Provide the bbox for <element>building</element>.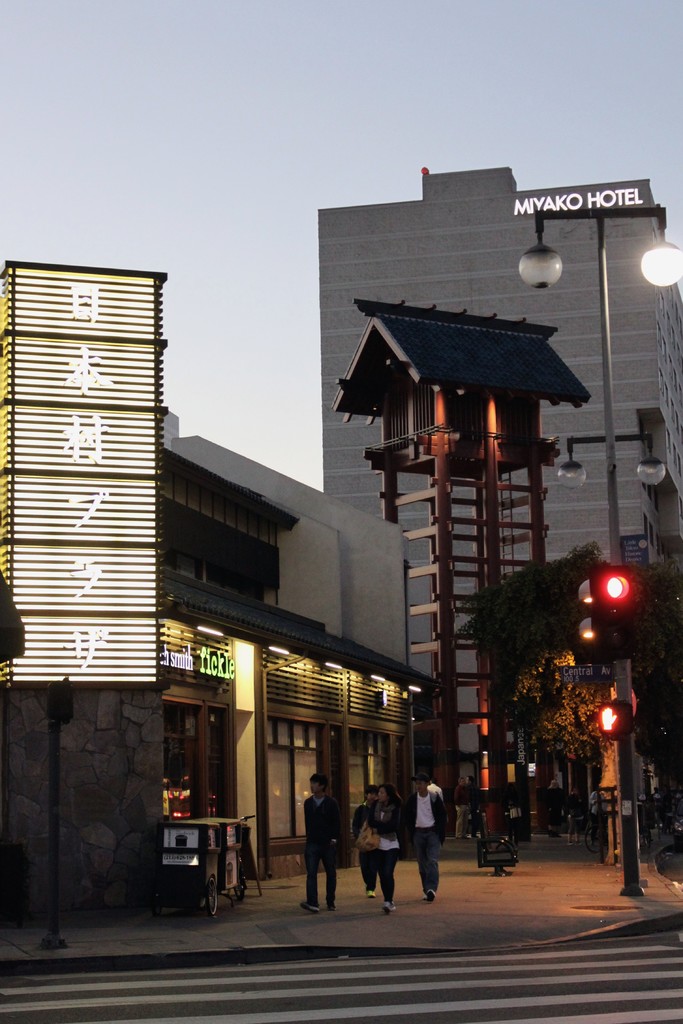
153:399:400:877.
